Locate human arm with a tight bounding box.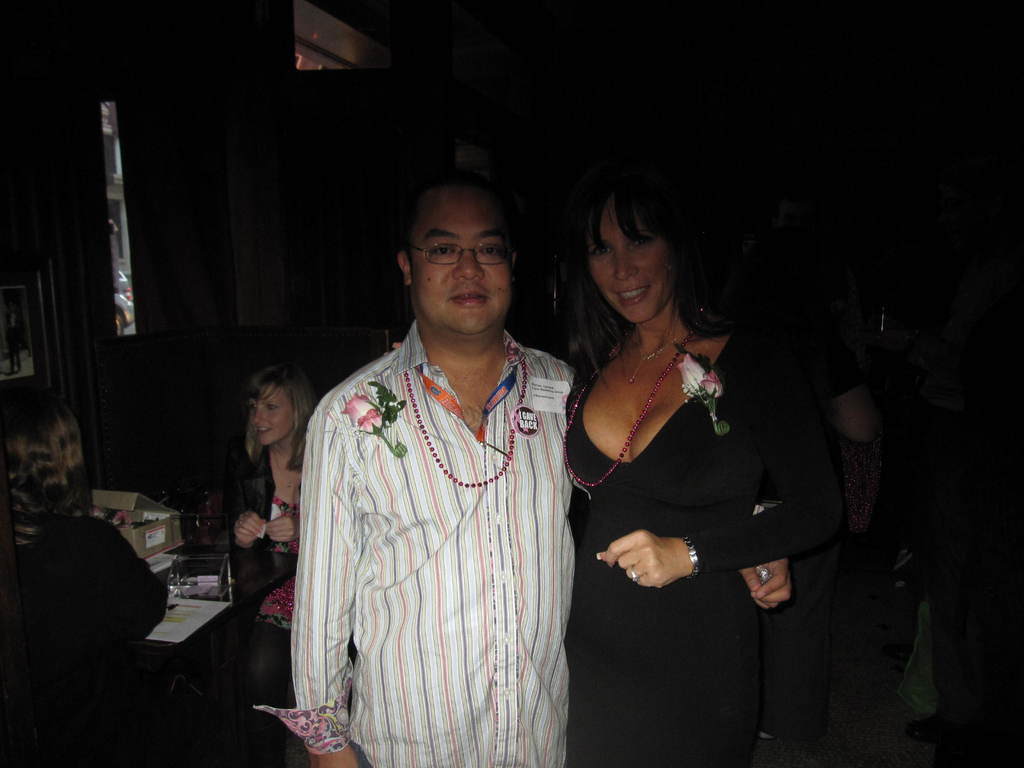
[x1=264, y1=513, x2=302, y2=552].
